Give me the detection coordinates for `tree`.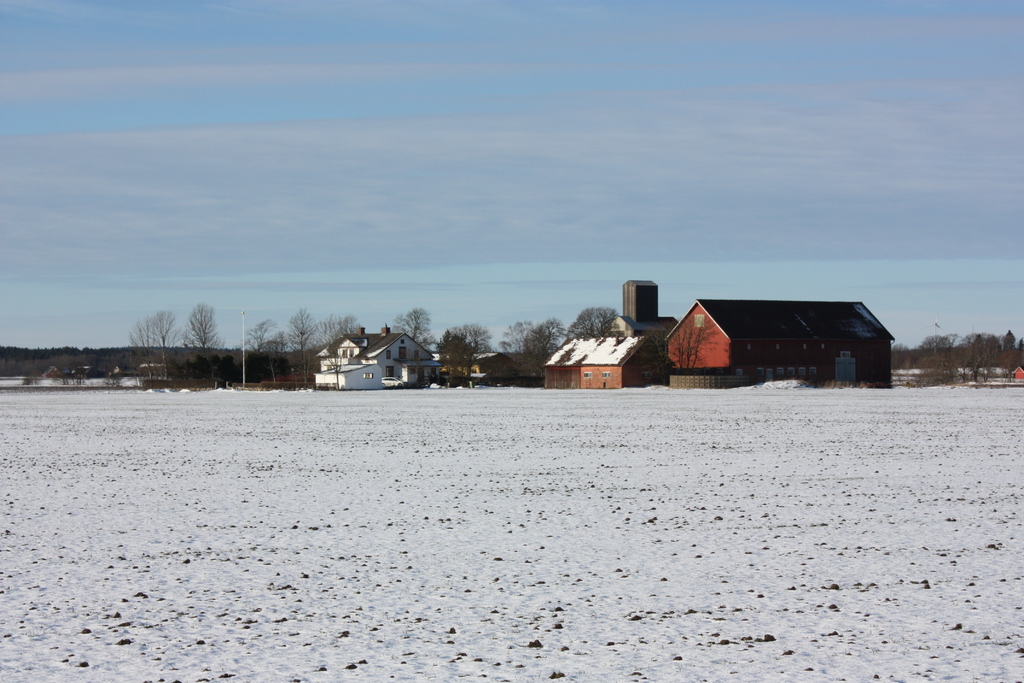
<region>890, 343, 915, 359</region>.
